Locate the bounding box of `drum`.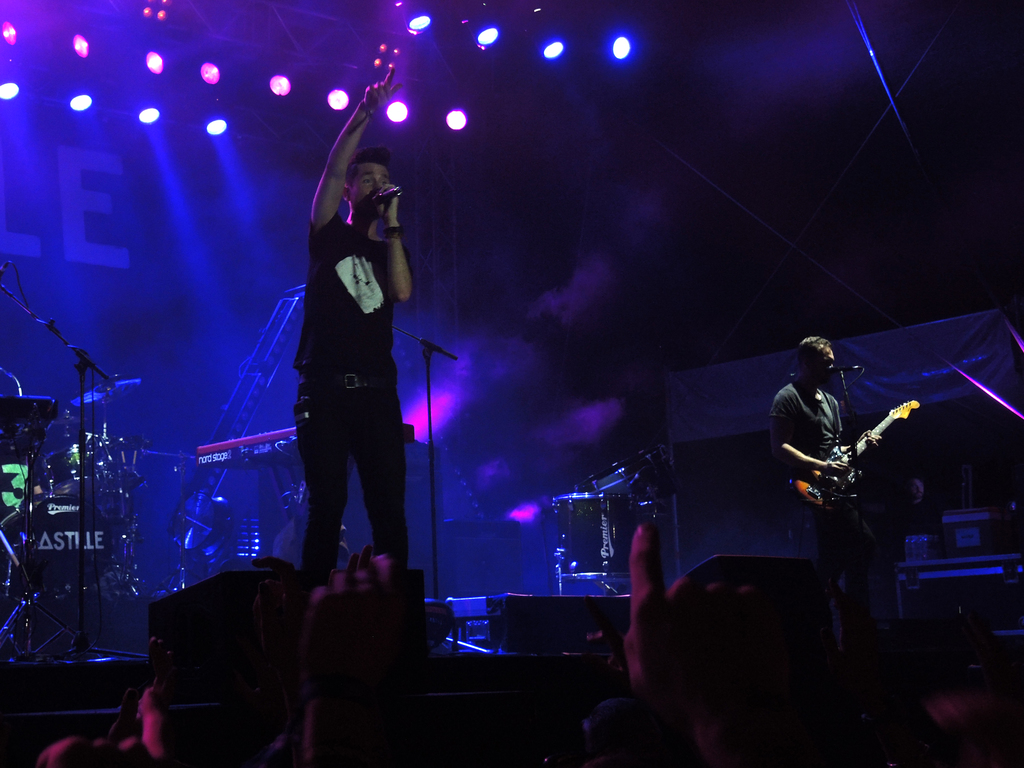
Bounding box: pyautogui.locateOnScreen(98, 437, 159, 452).
